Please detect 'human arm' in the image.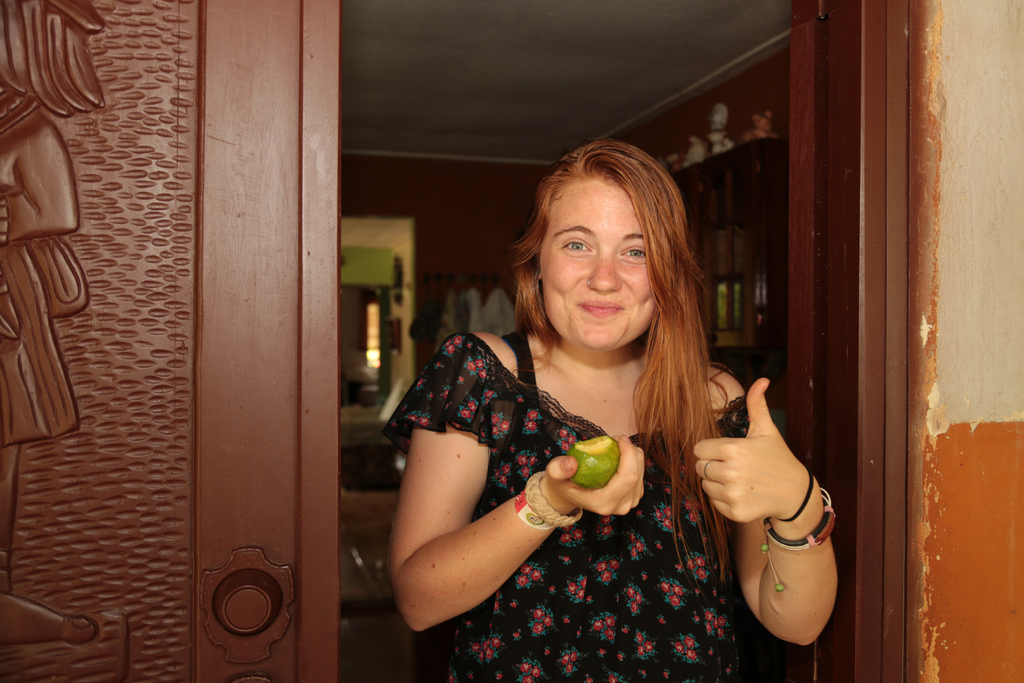
rect(392, 332, 649, 636).
